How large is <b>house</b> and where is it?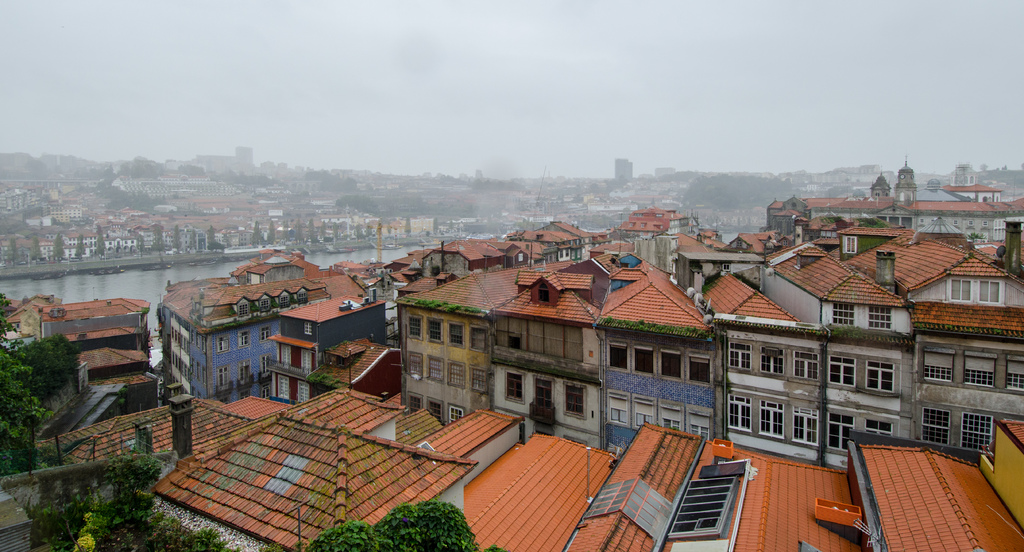
Bounding box: <box>0,175,415,264</box>.
